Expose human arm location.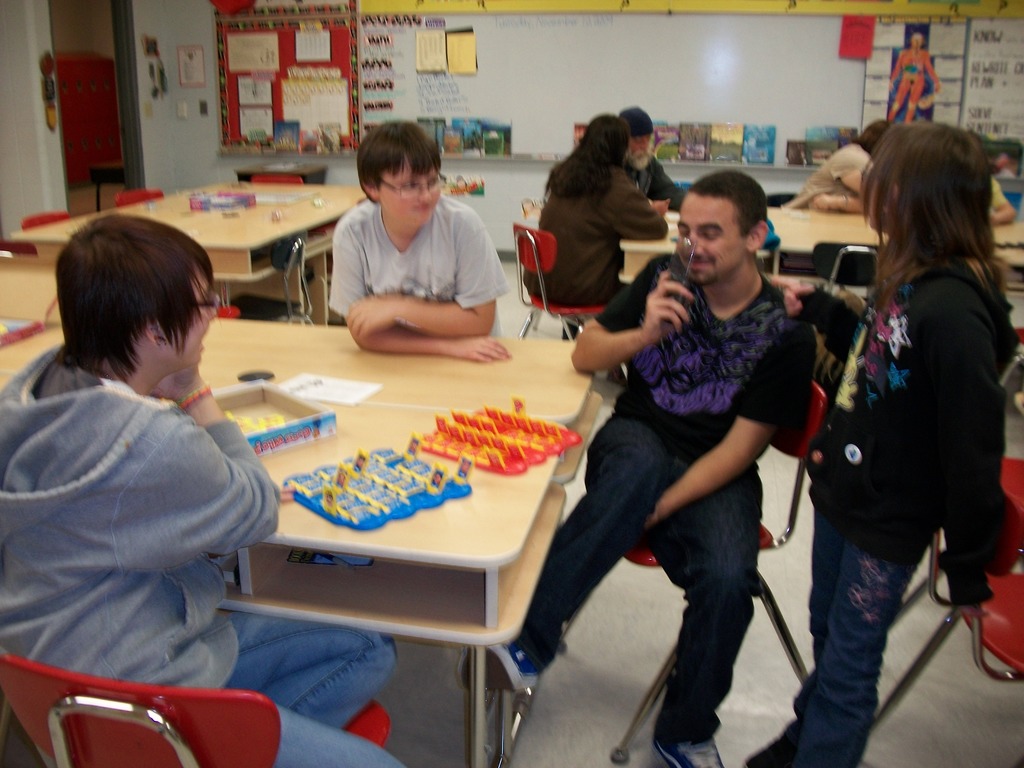
Exposed at rect(990, 176, 1017, 228).
